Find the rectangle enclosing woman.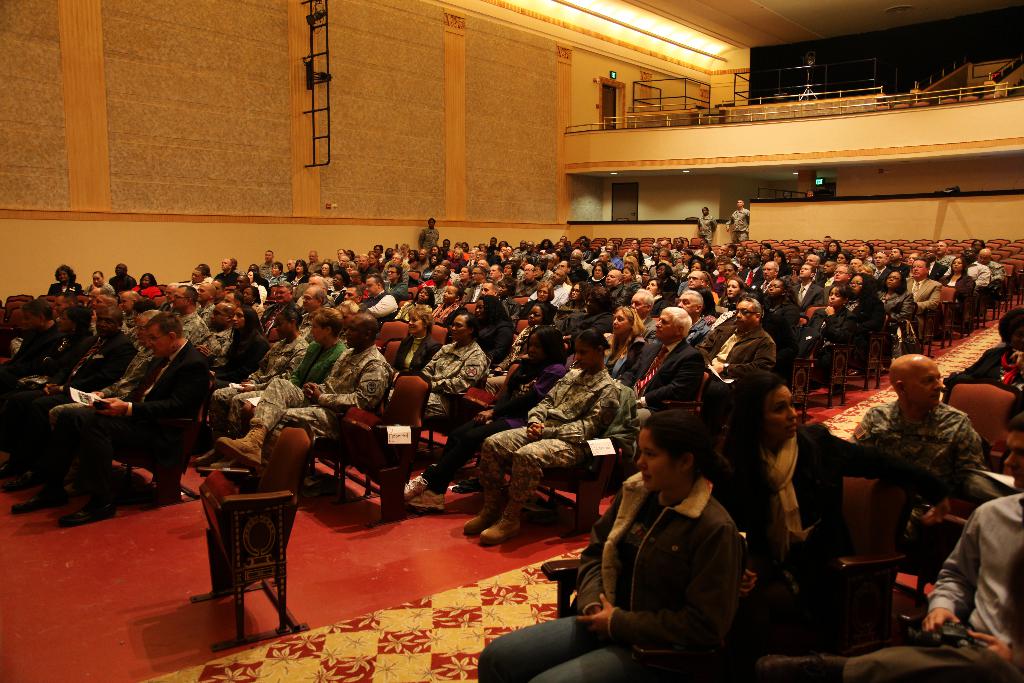
439,245,465,268.
